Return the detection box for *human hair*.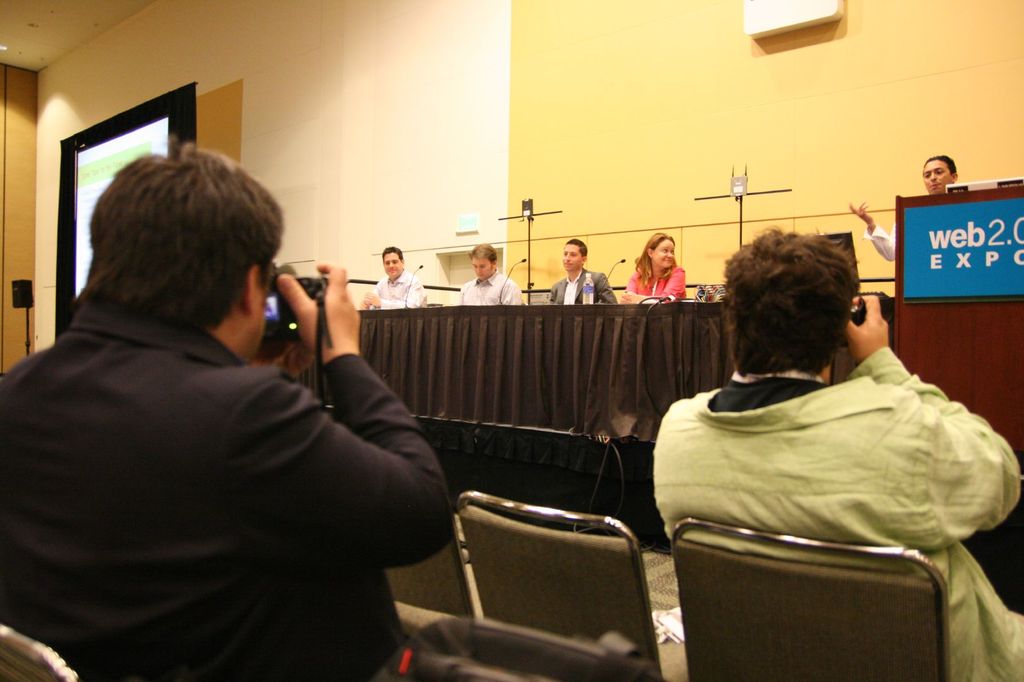
select_region(629, 235, 679, 289).
